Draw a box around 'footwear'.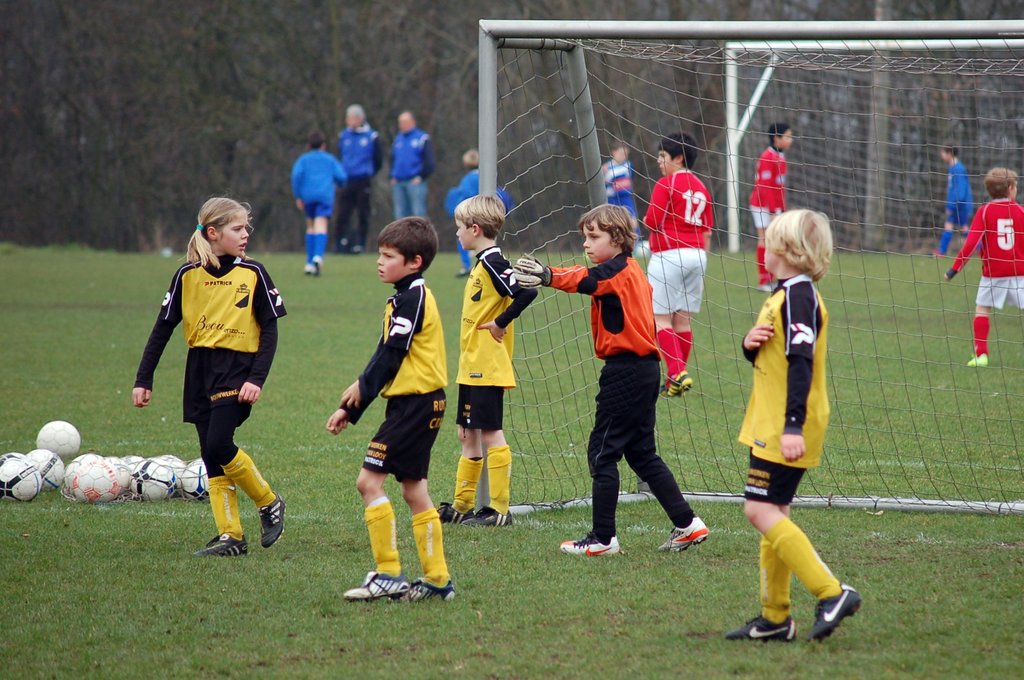
select_region(467, 501, 516, 528).
